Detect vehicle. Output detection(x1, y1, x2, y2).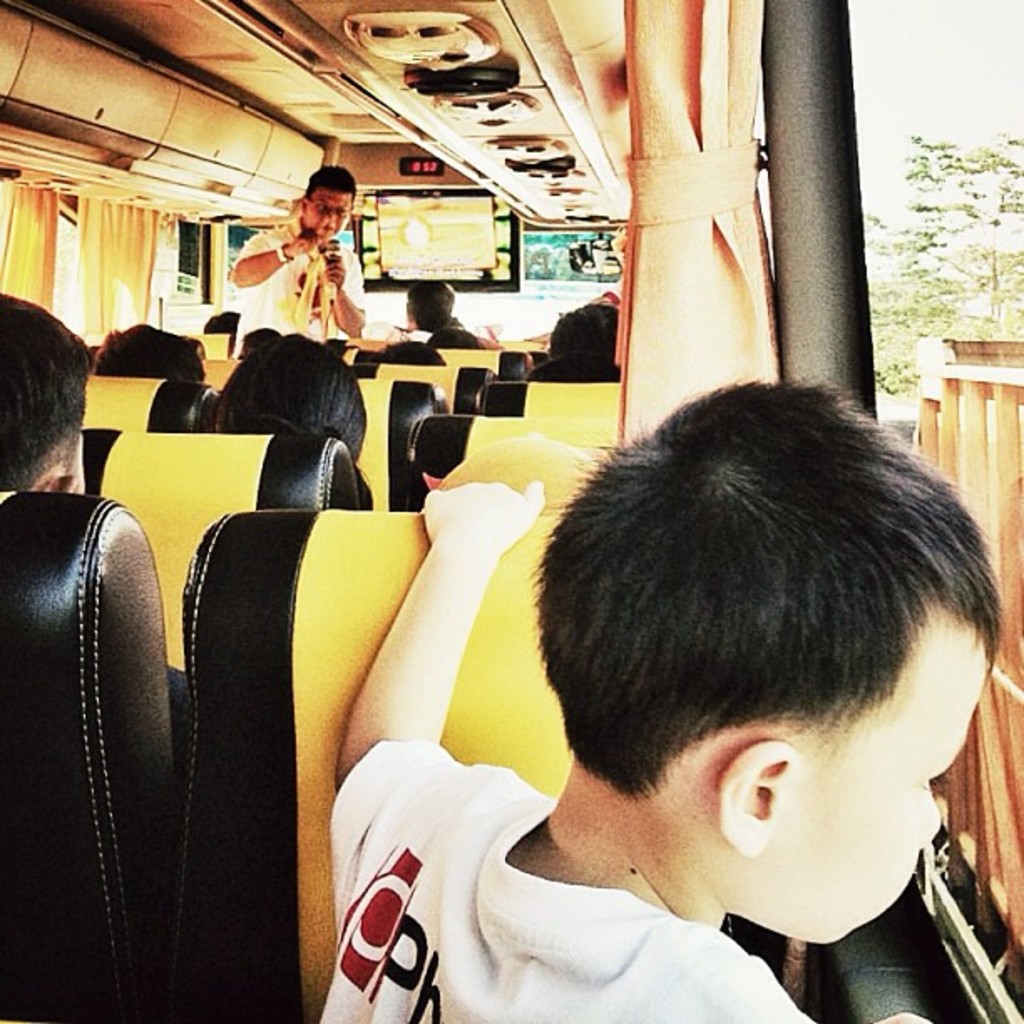
detection(0, 0, 1022, 1022).
